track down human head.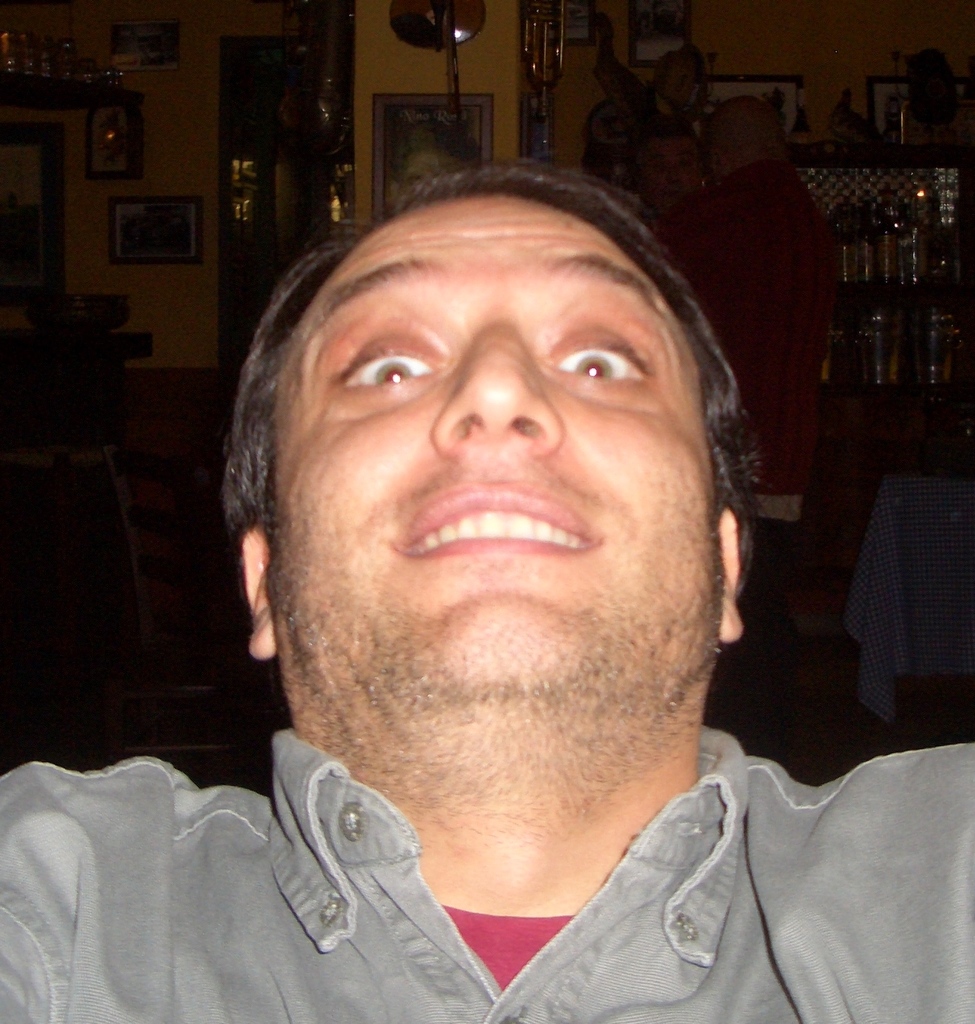
Tracked to bbox(224, 142, 774, 612).
